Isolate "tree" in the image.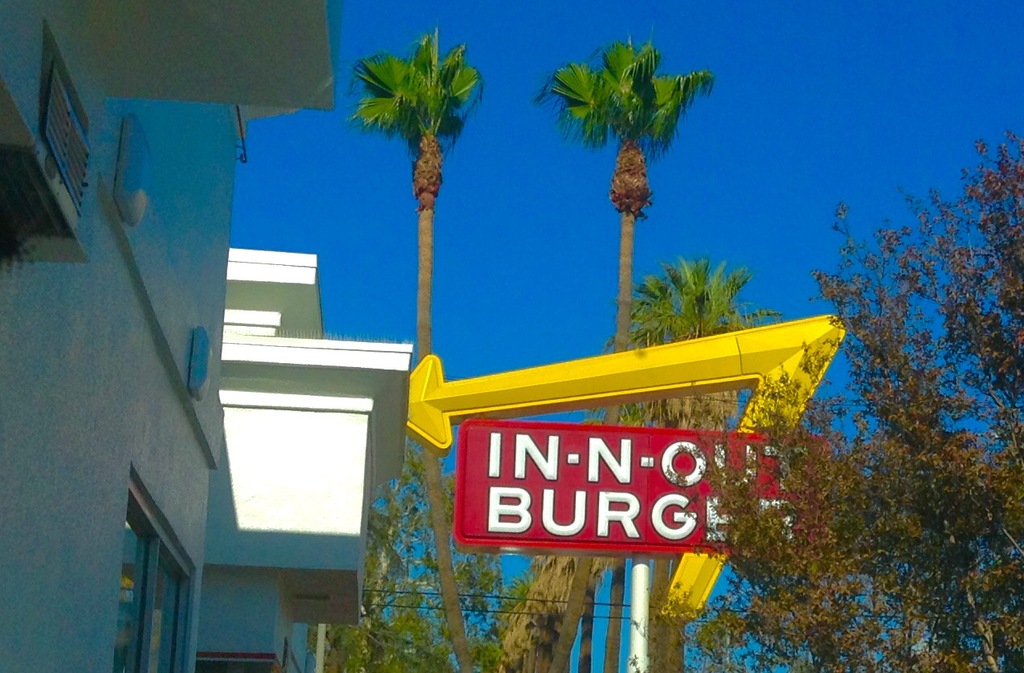
Isolated region: box=[527, 22, 715, 671].
